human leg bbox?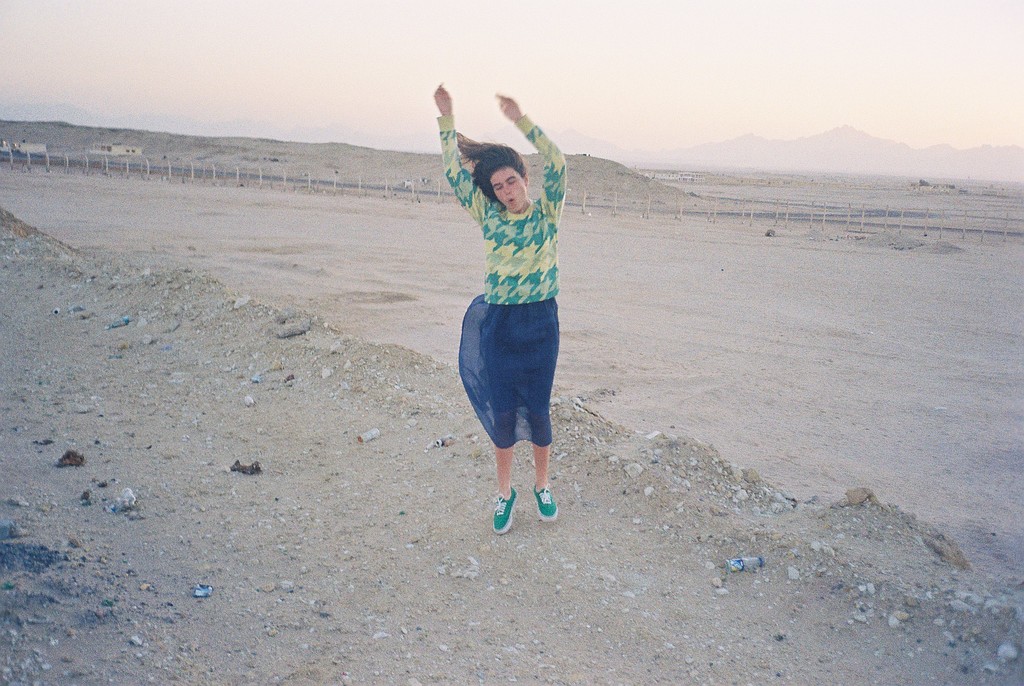
[534,300,557,523]
